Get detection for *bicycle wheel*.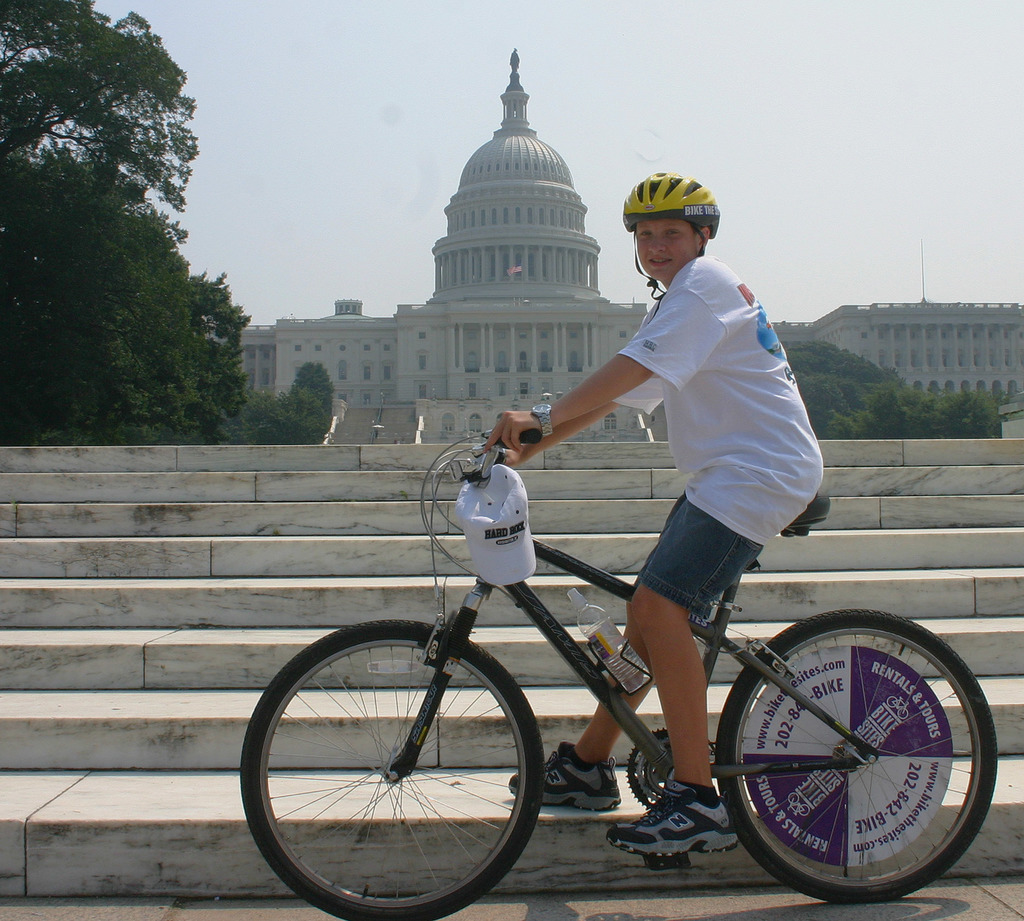
Detection: bbox=[239, 616, 552, 920].
